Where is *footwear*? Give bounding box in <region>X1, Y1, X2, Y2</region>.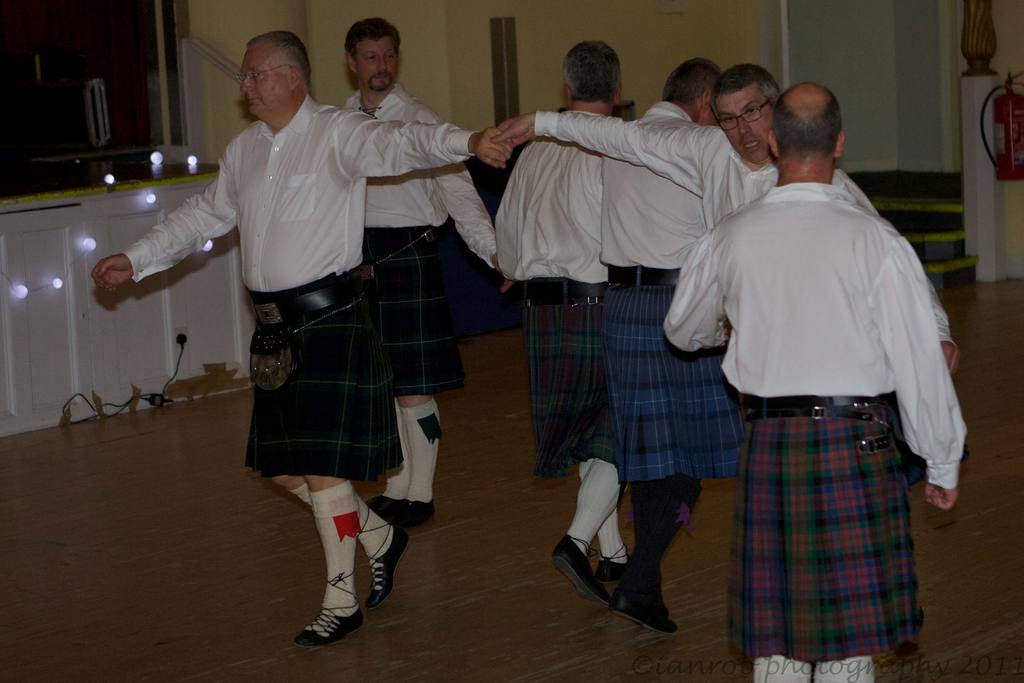
<region>365, 524, 411, 609</region>.
